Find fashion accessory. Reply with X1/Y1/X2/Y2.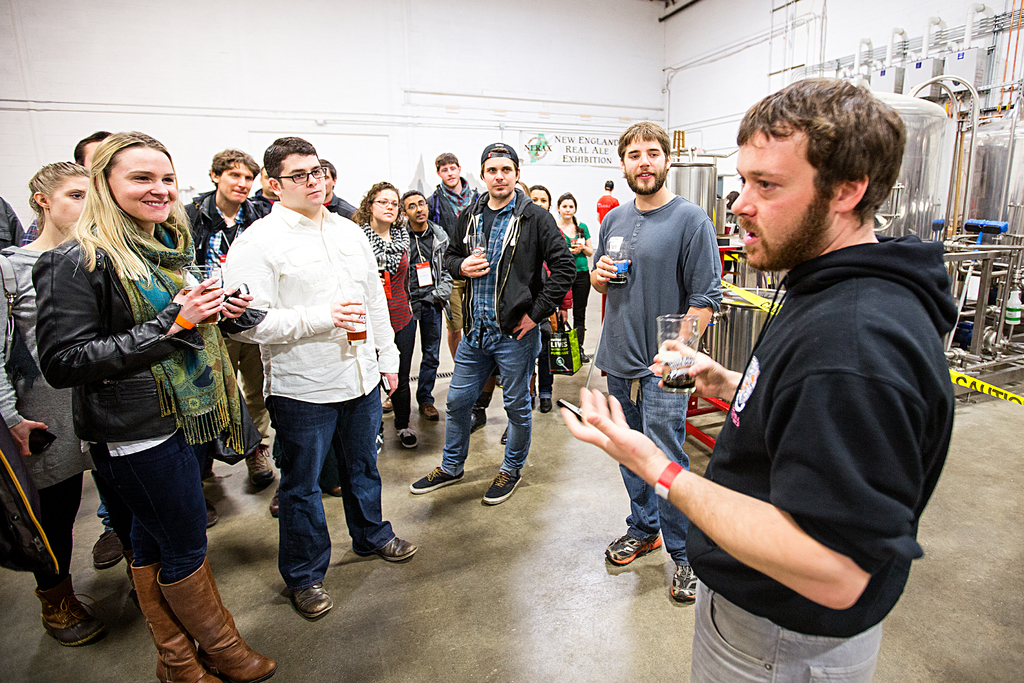
244/445/277/488.
